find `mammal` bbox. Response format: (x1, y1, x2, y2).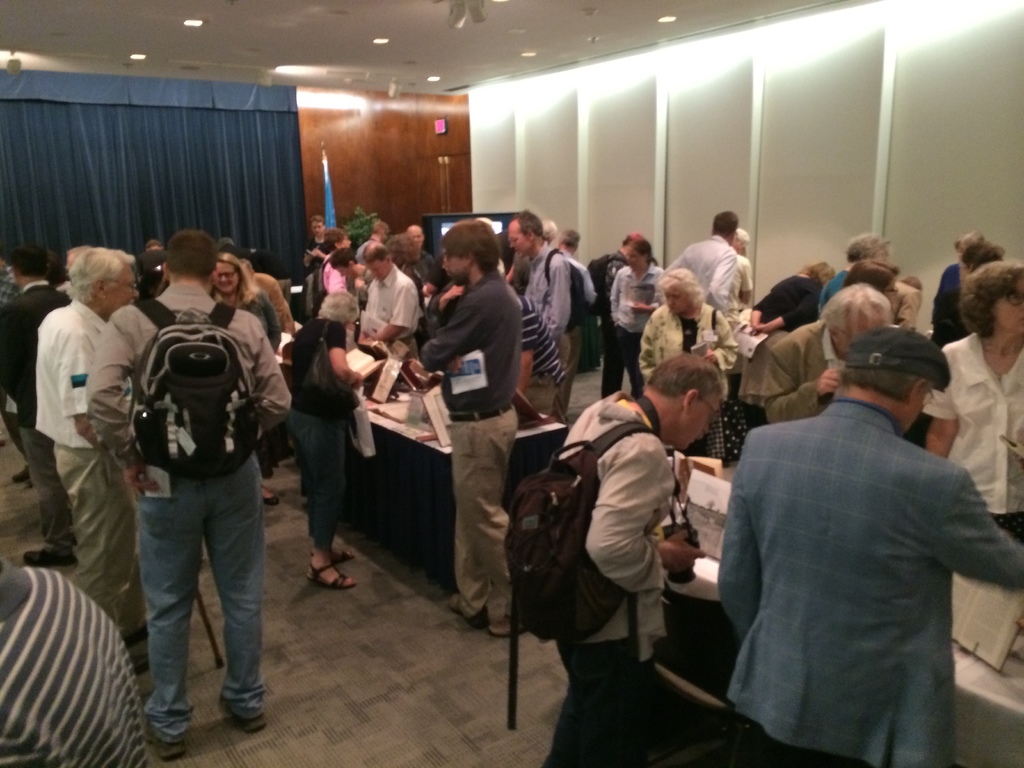
(330, 243, 376, 310).
